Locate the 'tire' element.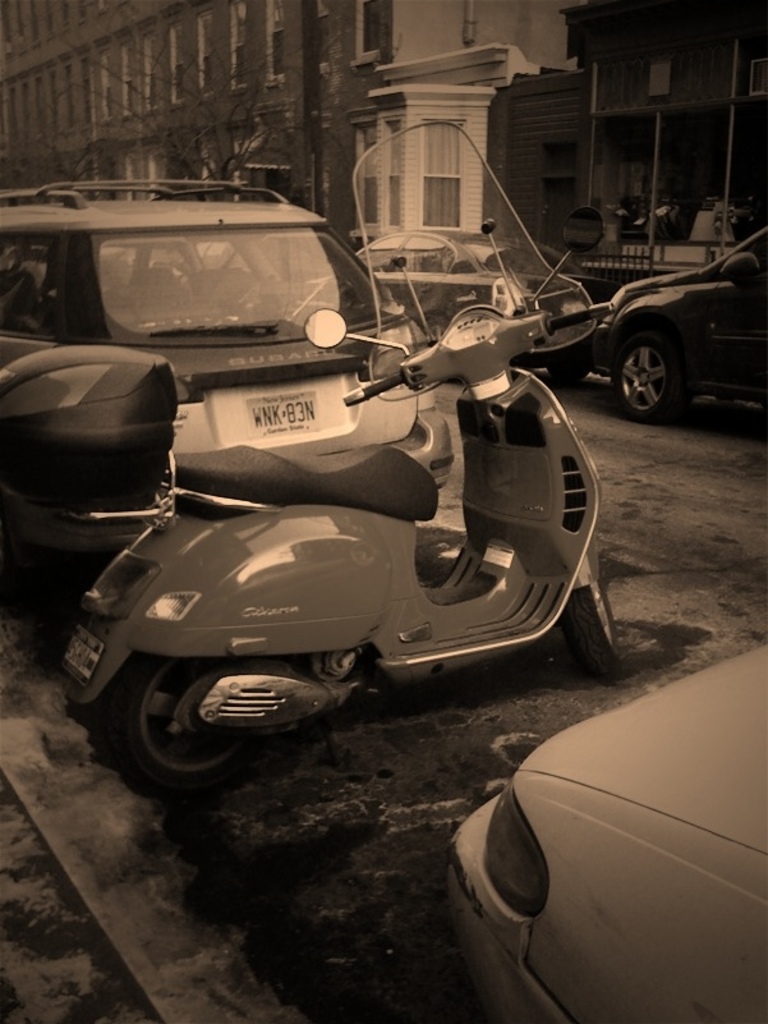
Element bbox: locate(552, 551, 624, 675).
